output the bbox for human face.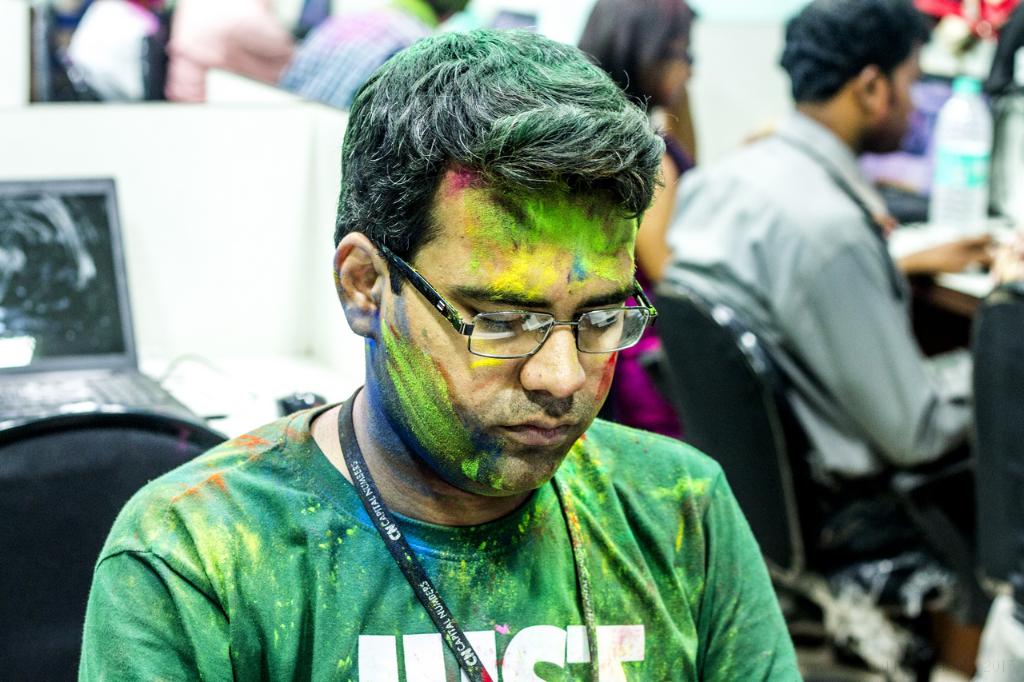
left=374, top=155, right=634, bottom=494.
